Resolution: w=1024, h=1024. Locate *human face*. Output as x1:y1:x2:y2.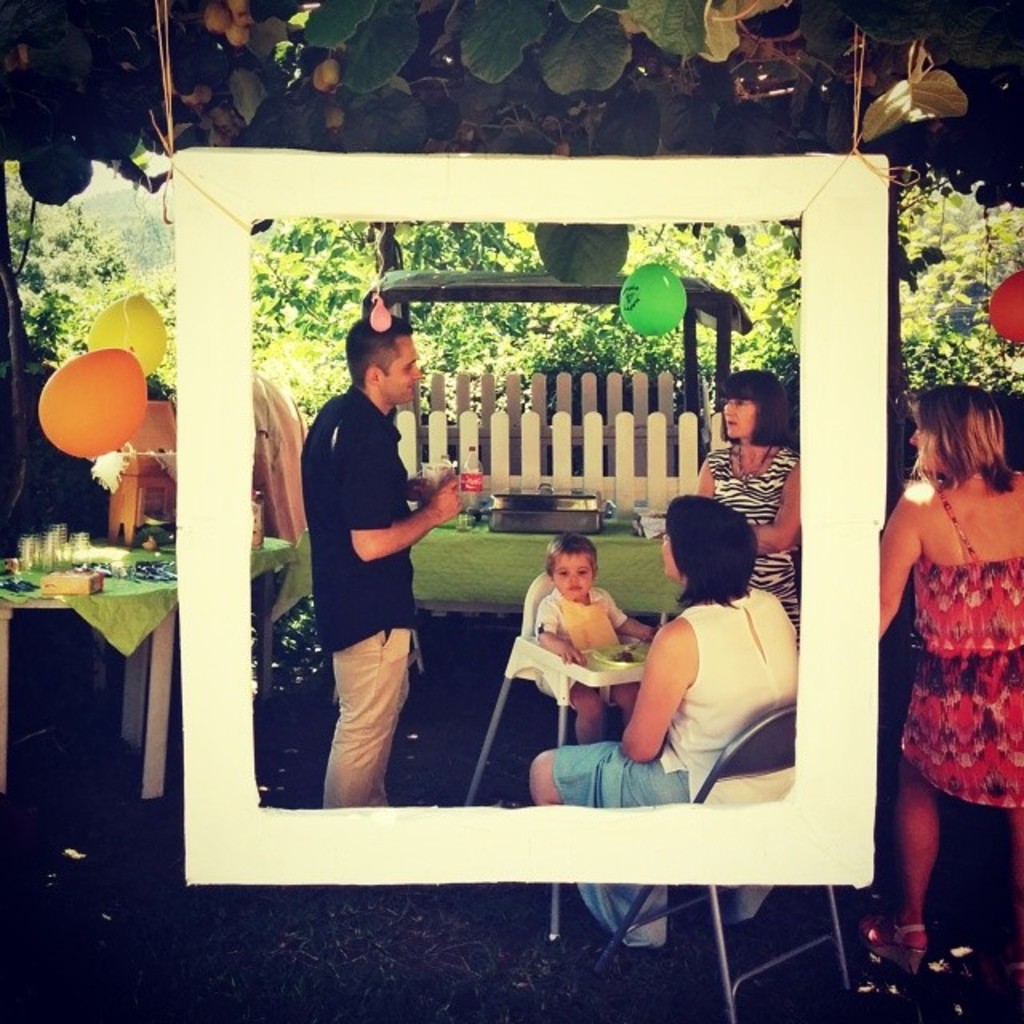
547:549:589:602.
